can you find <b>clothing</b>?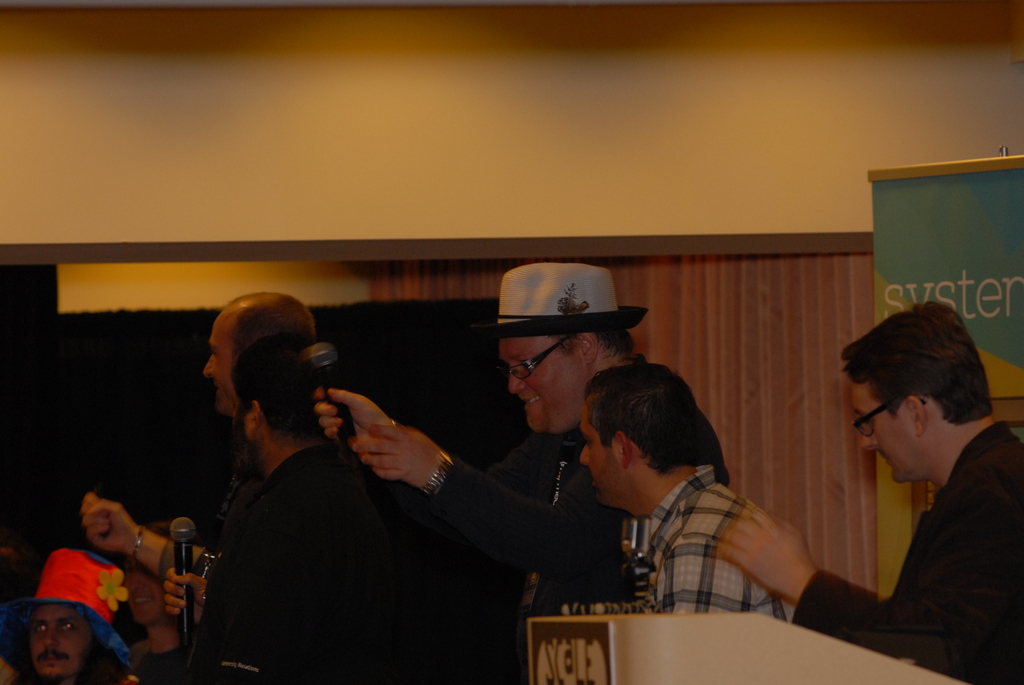
Yes, bounding box: pyautogui.locateOnScreen(220, 462, 264, 554).
